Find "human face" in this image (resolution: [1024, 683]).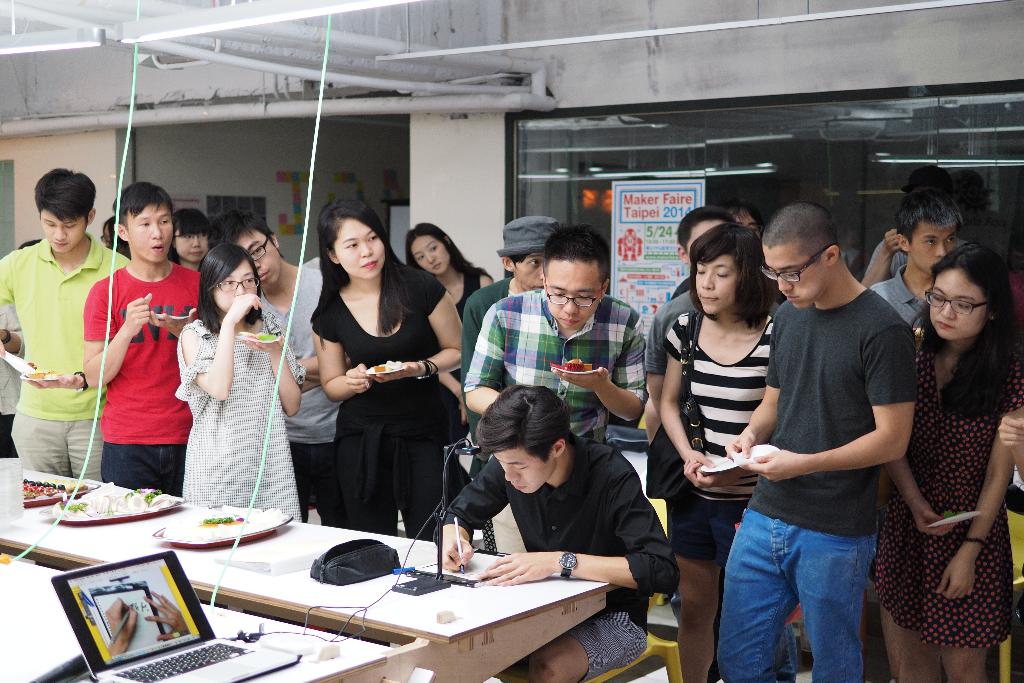
bbox(334, 217, 385, 278).
